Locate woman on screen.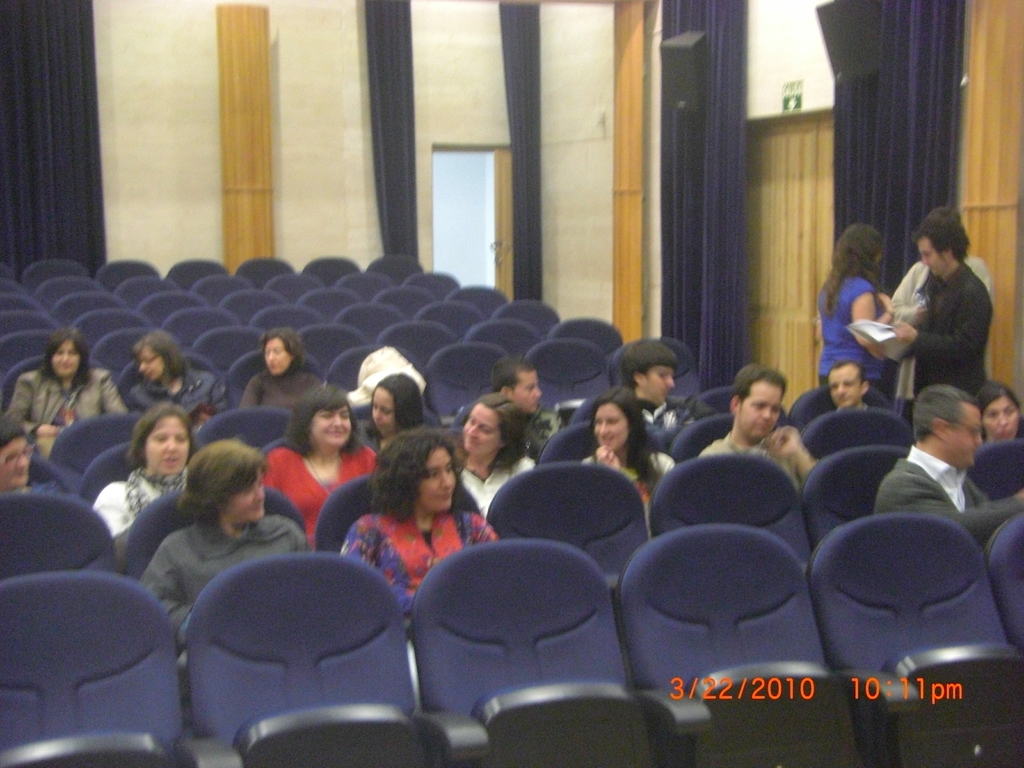
On screen at rect(140, 438, 310, 692).
